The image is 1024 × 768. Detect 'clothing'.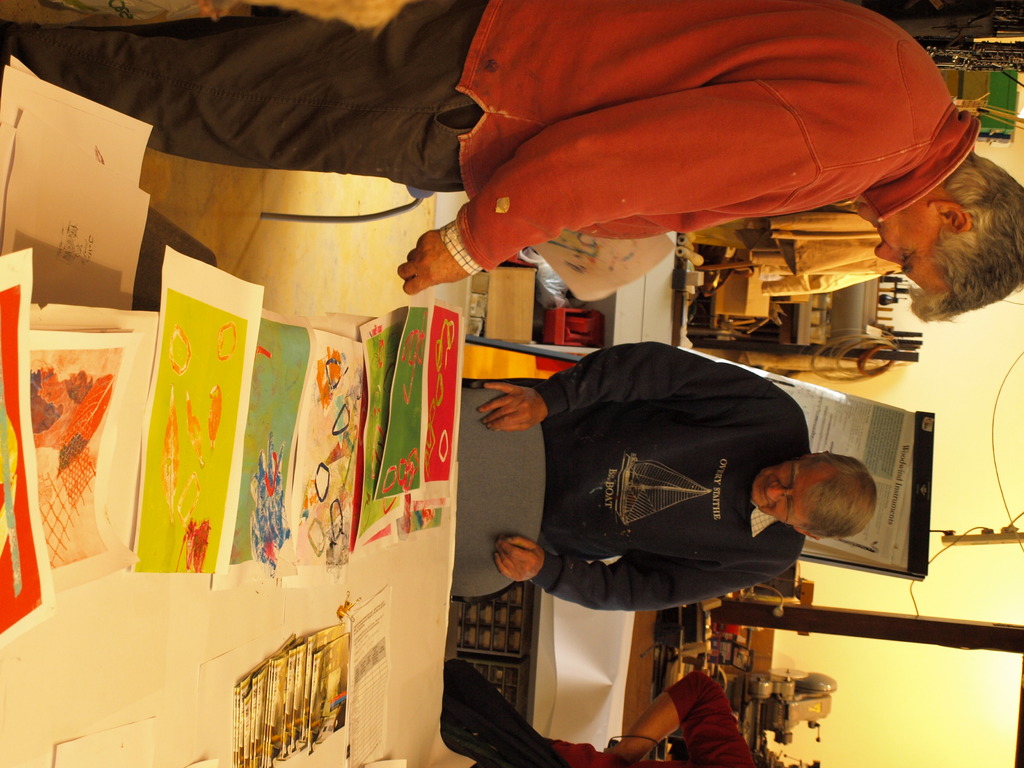
Detection: <bbox>513, 323, 871, 637</bbox>.
